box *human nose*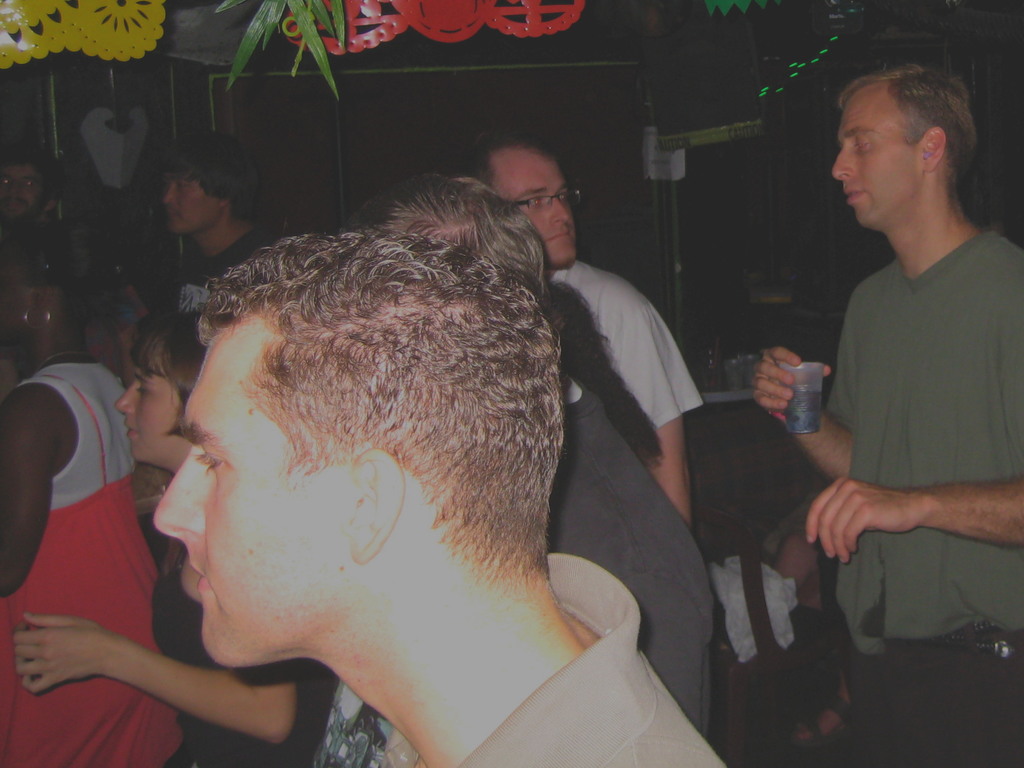
[833,143,860,176]
